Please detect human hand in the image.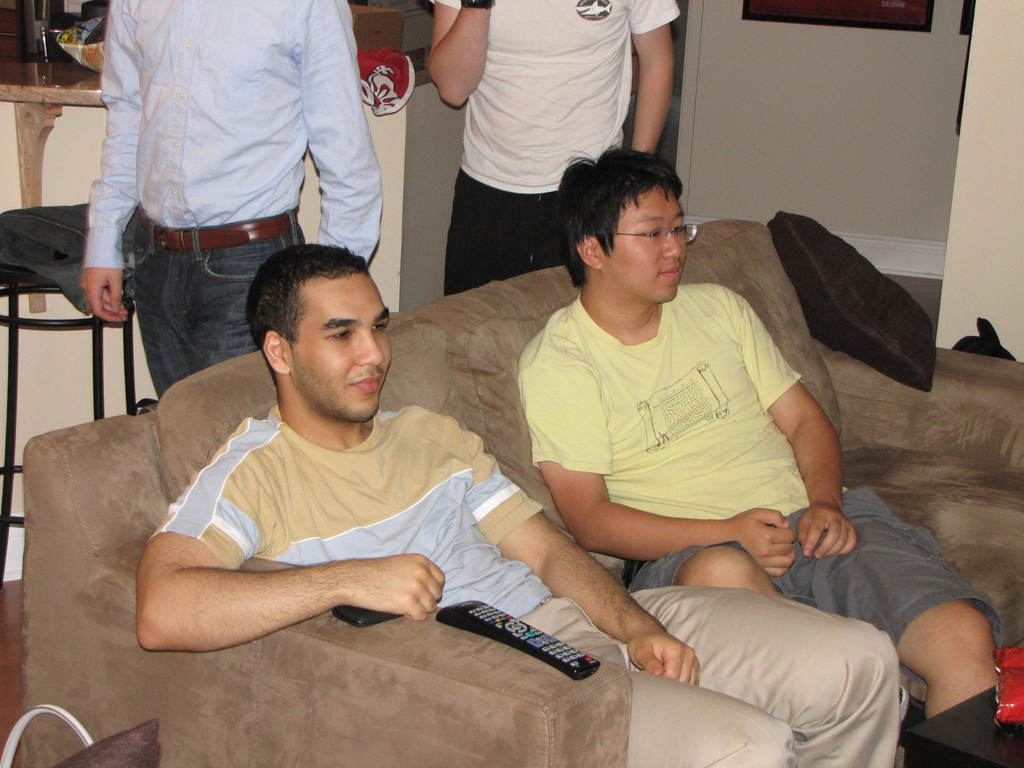
725:504:795:577.
